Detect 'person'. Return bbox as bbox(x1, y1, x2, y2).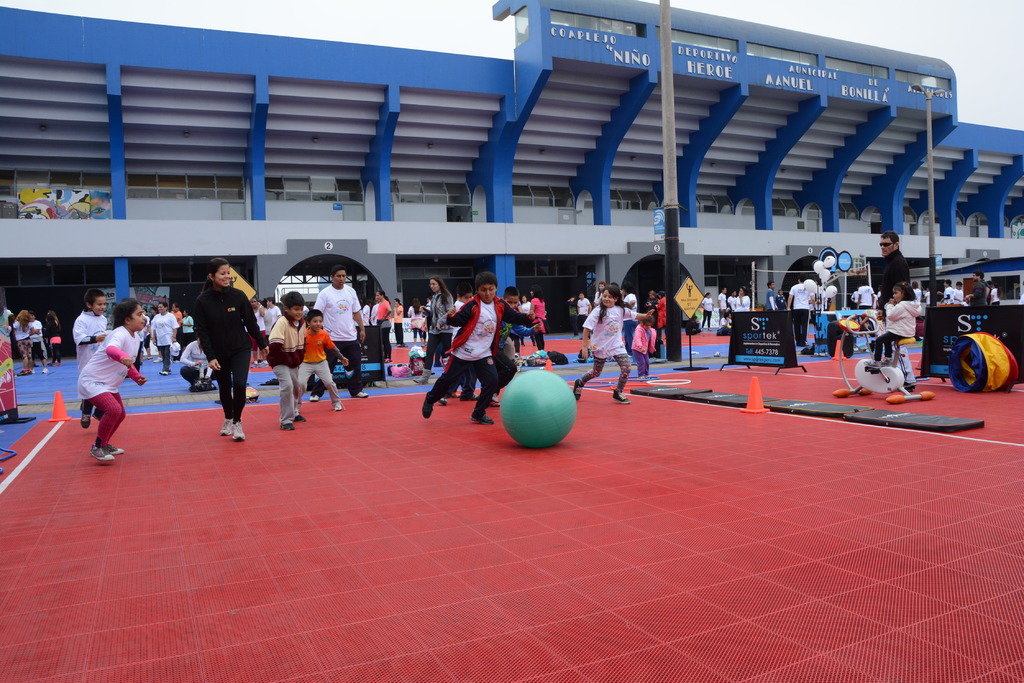
bbox(592, 280, 607, 307).
